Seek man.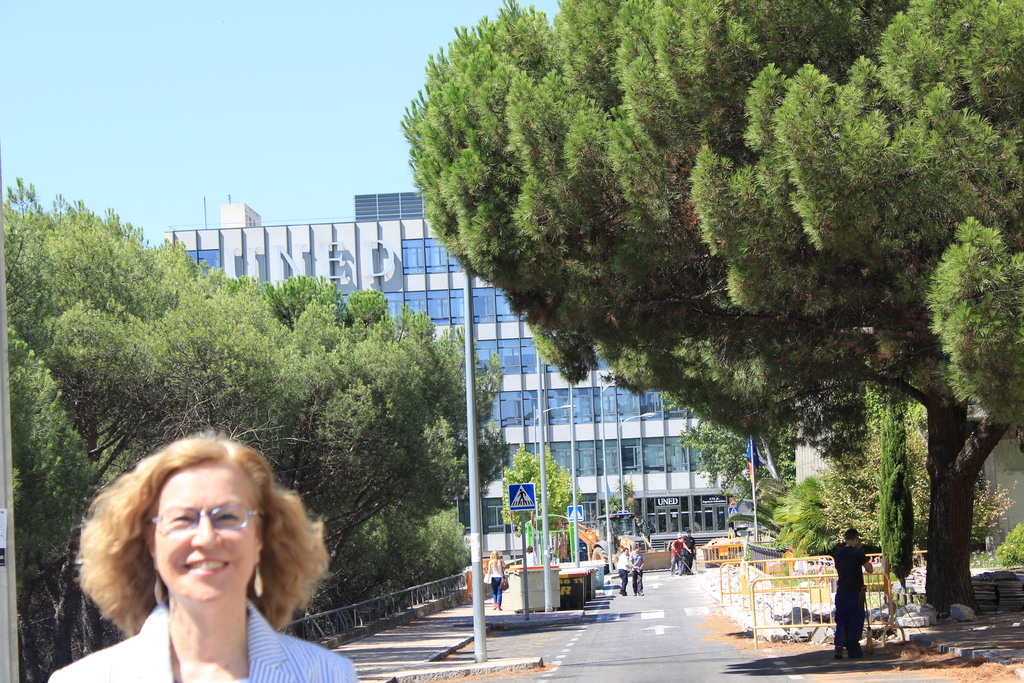
635/542/645/598.
